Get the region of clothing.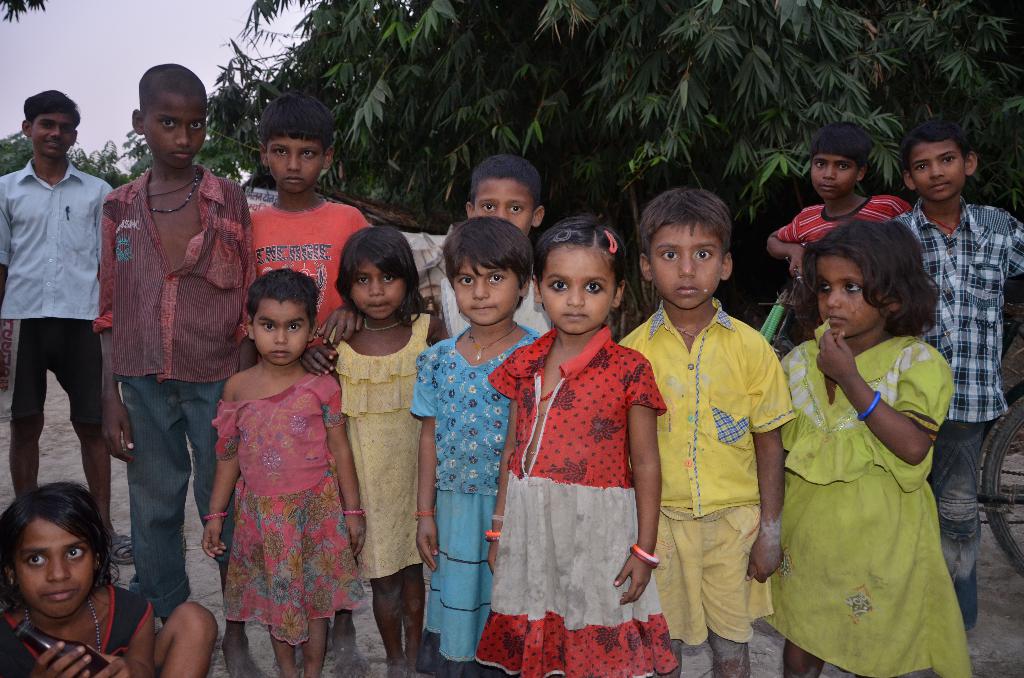
box(406, 319, 552, 667).
